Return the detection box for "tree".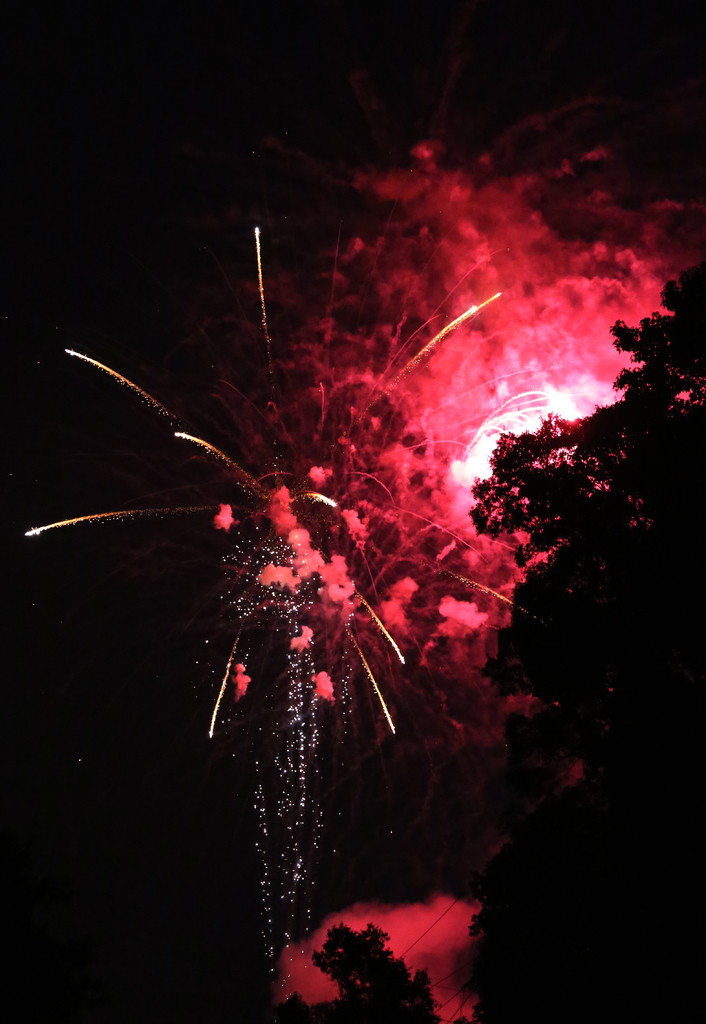
bbox=(277, 923, 438, 1023).
